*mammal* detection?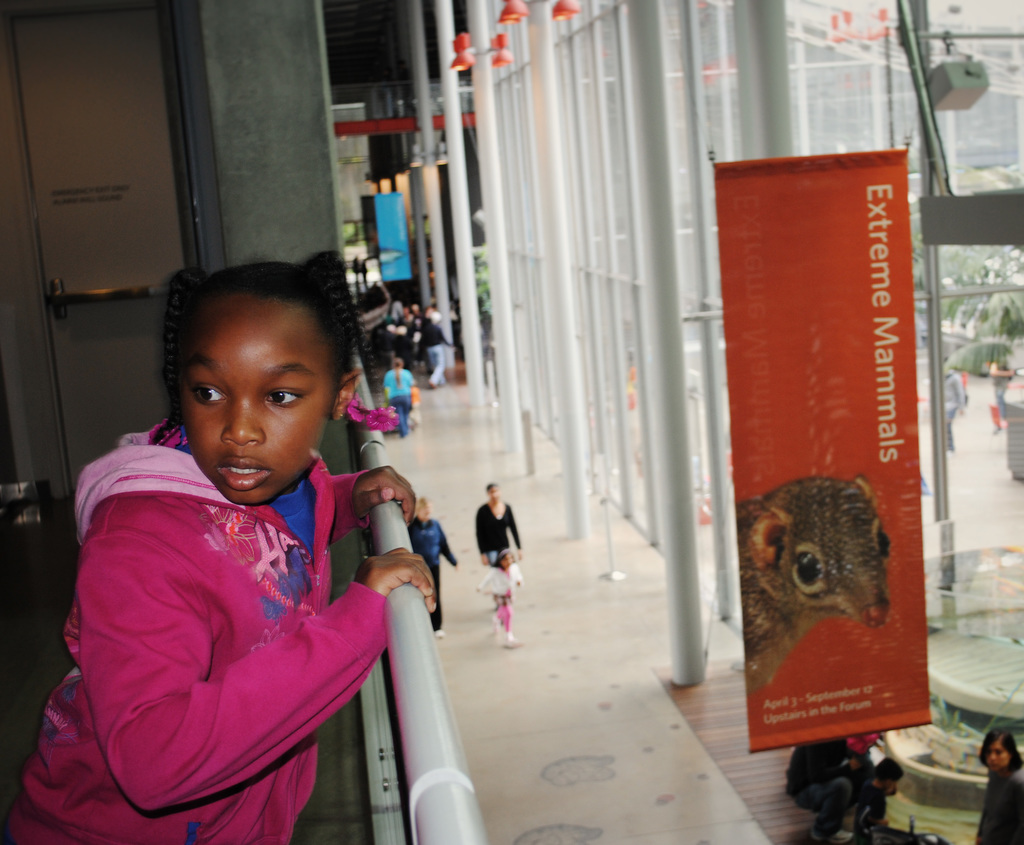
[353, 254, 363, 275]
